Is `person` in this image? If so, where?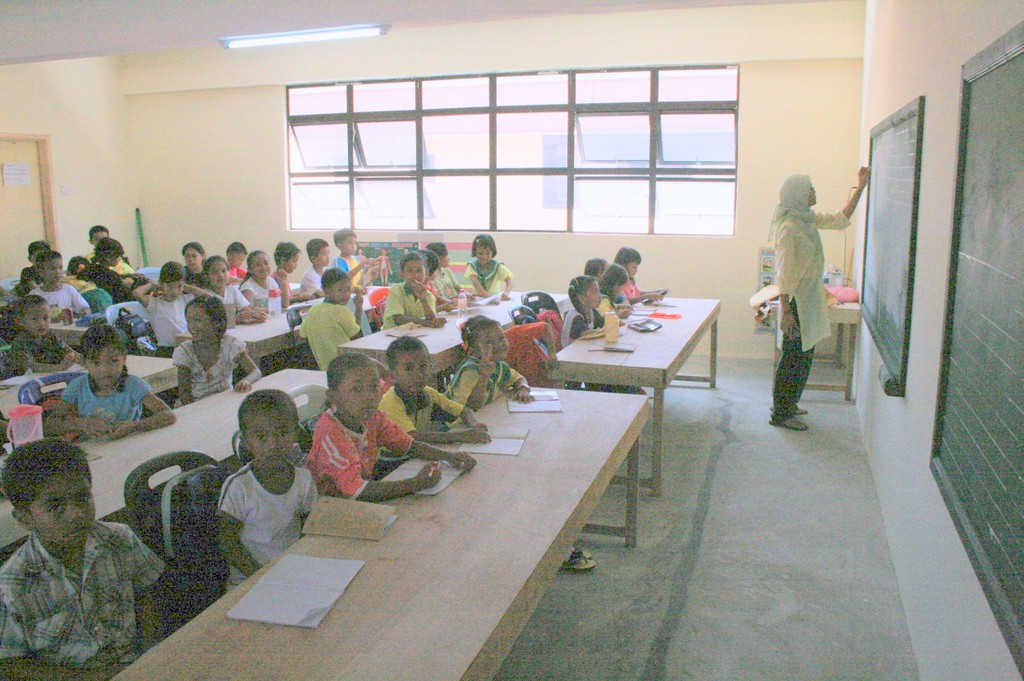
Yes, at x1=0 y1=431 x2=158 y2=680.
